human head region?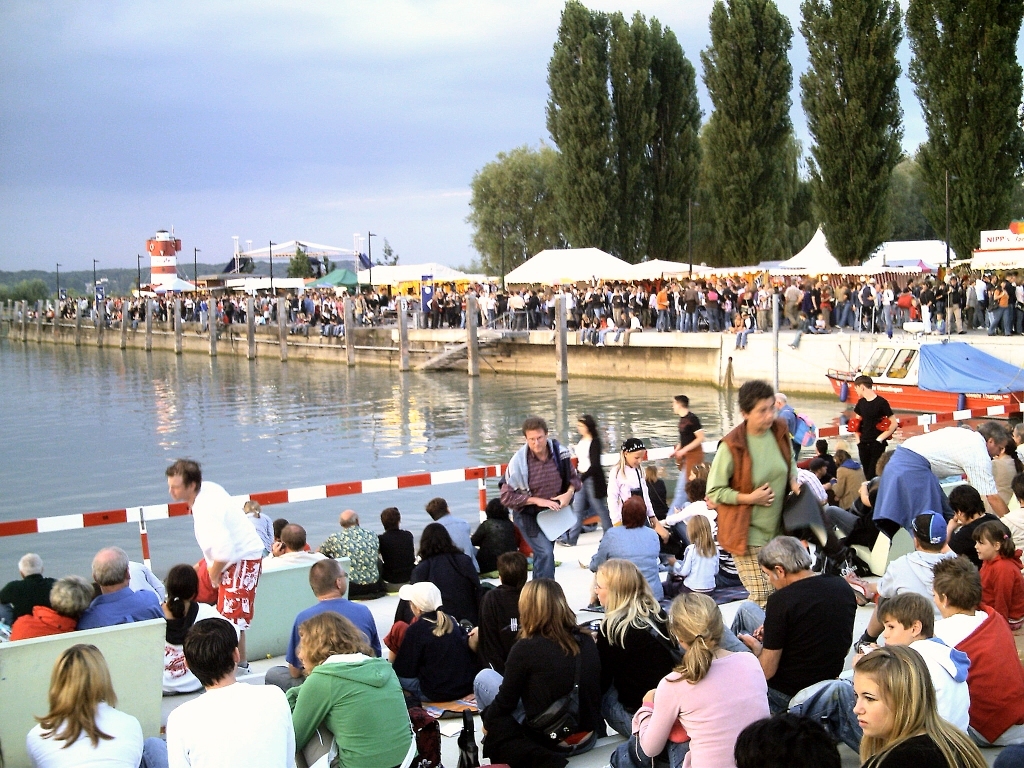
region(515, 578, 565, 627)
